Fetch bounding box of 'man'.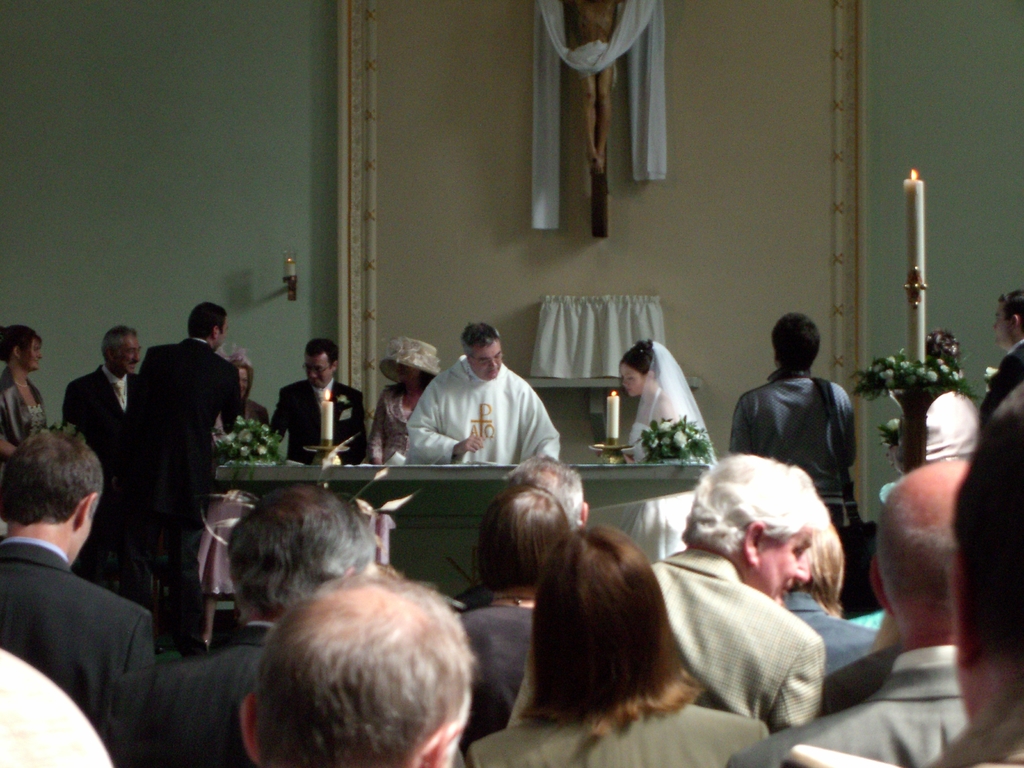
Bbox: 783 406 1023 767.
